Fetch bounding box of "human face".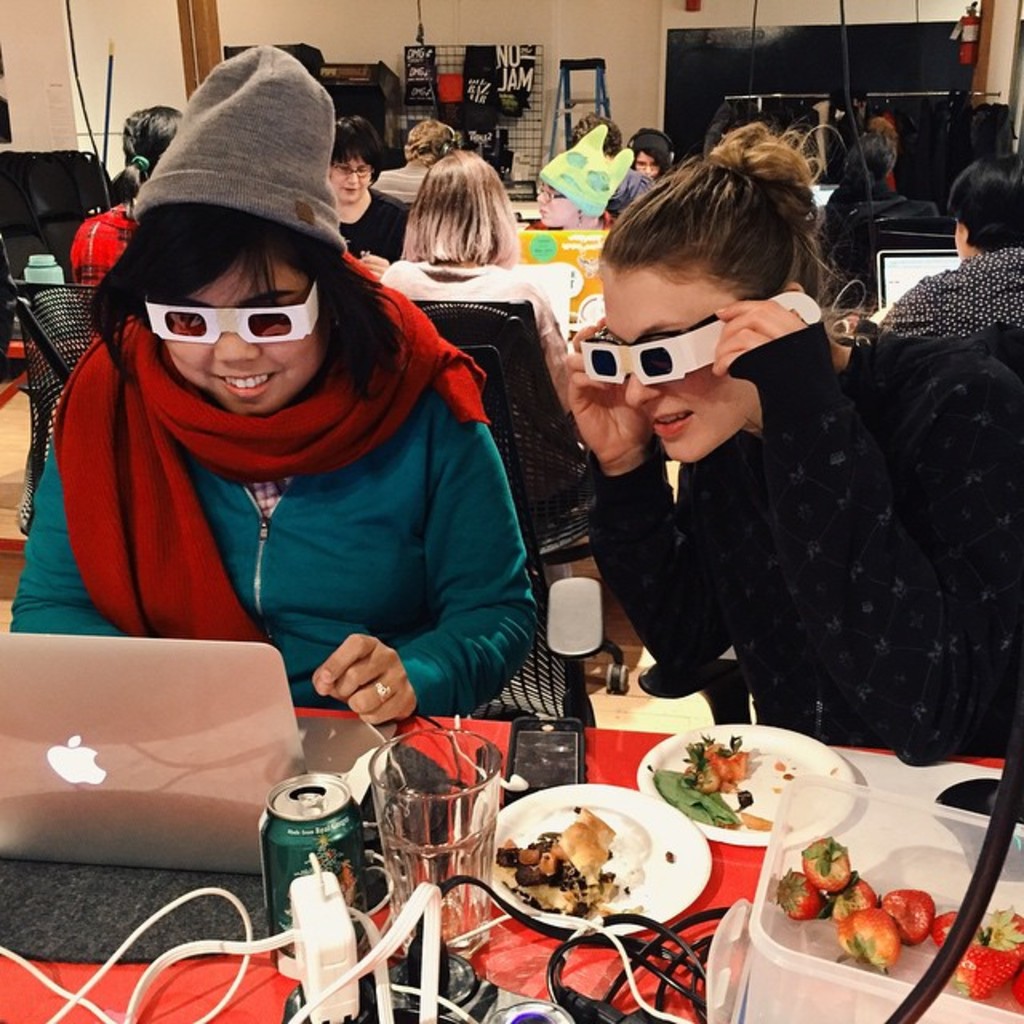
Bbox: 600,259,749,466.
